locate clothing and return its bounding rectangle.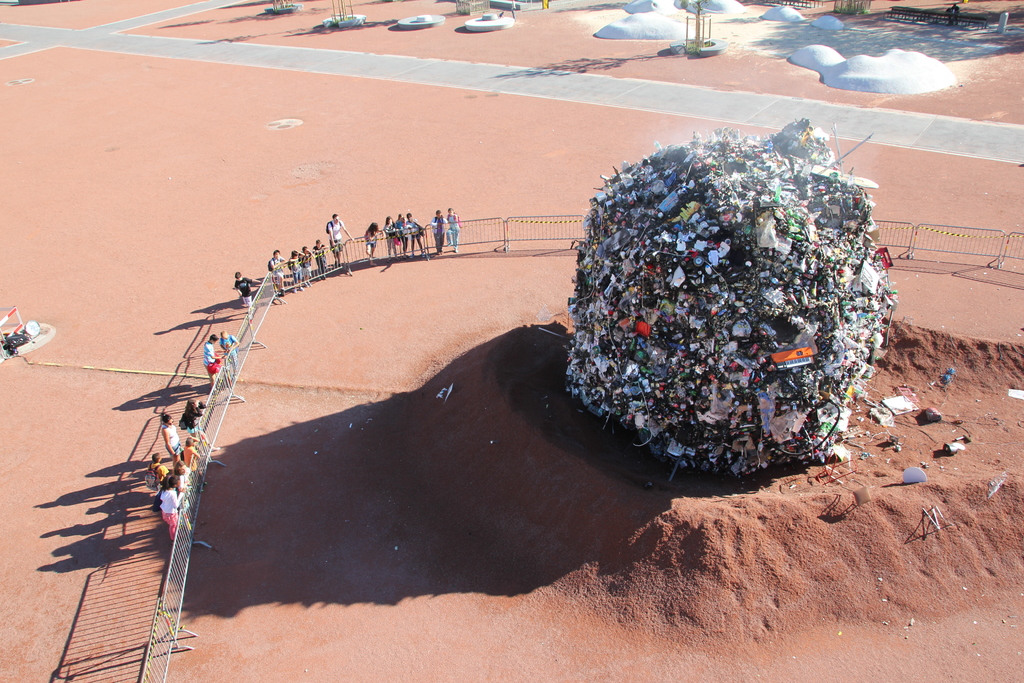
(x1=332, y1=224, x2=345, y2=256).
